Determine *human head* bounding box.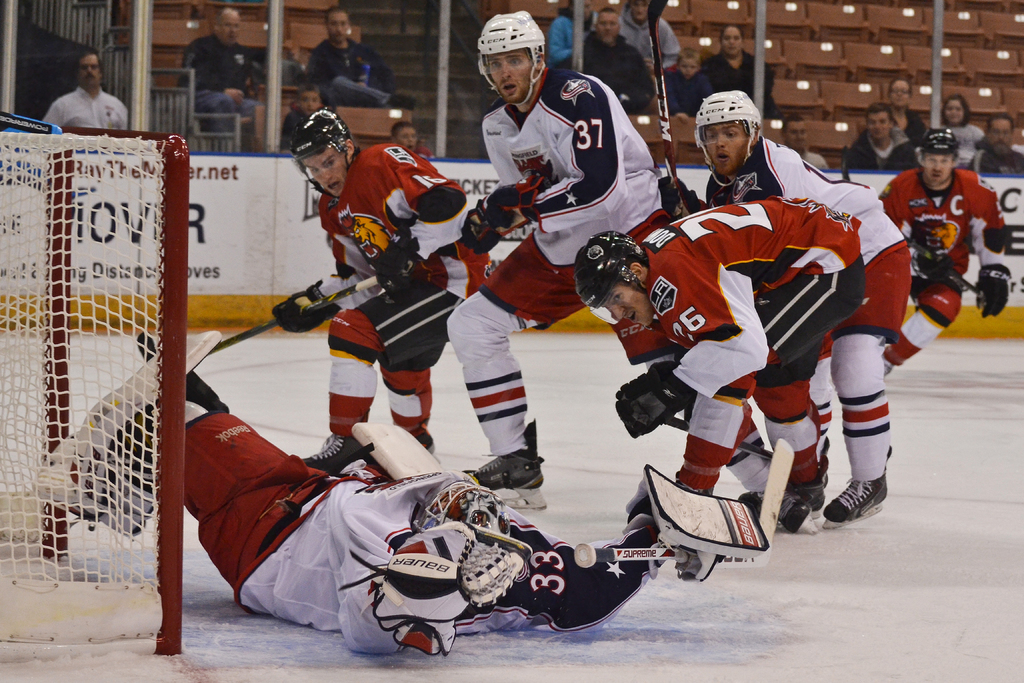
Determined: 692:92:765:177.
